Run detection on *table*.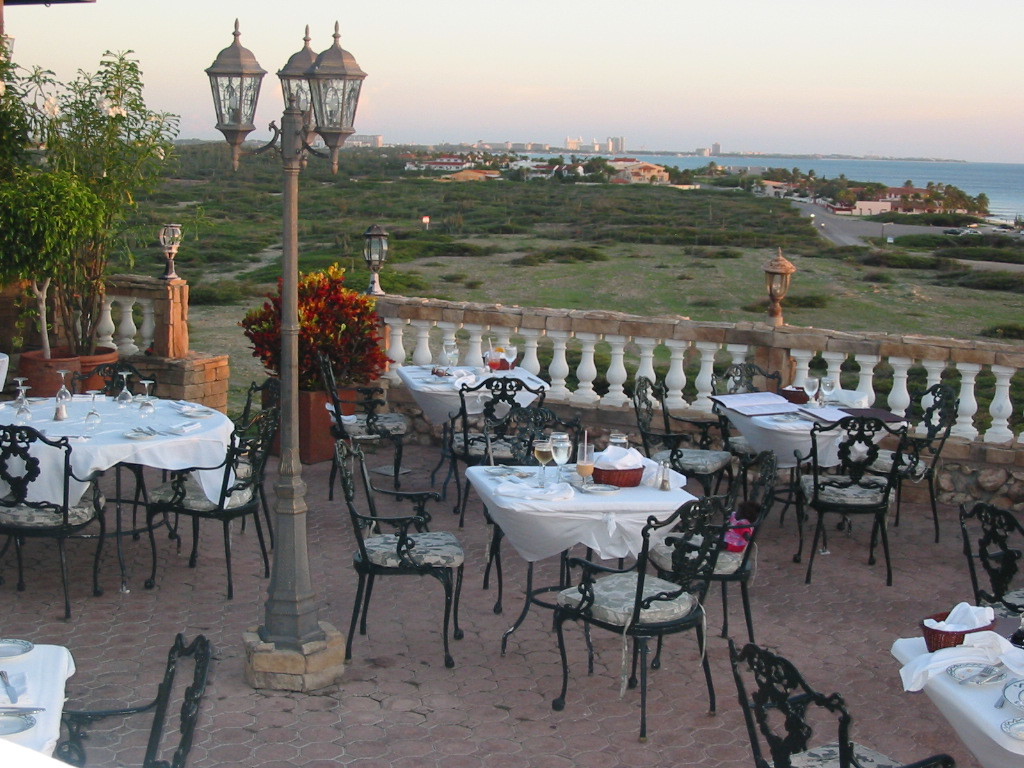
Result: 713:393:891:529.
